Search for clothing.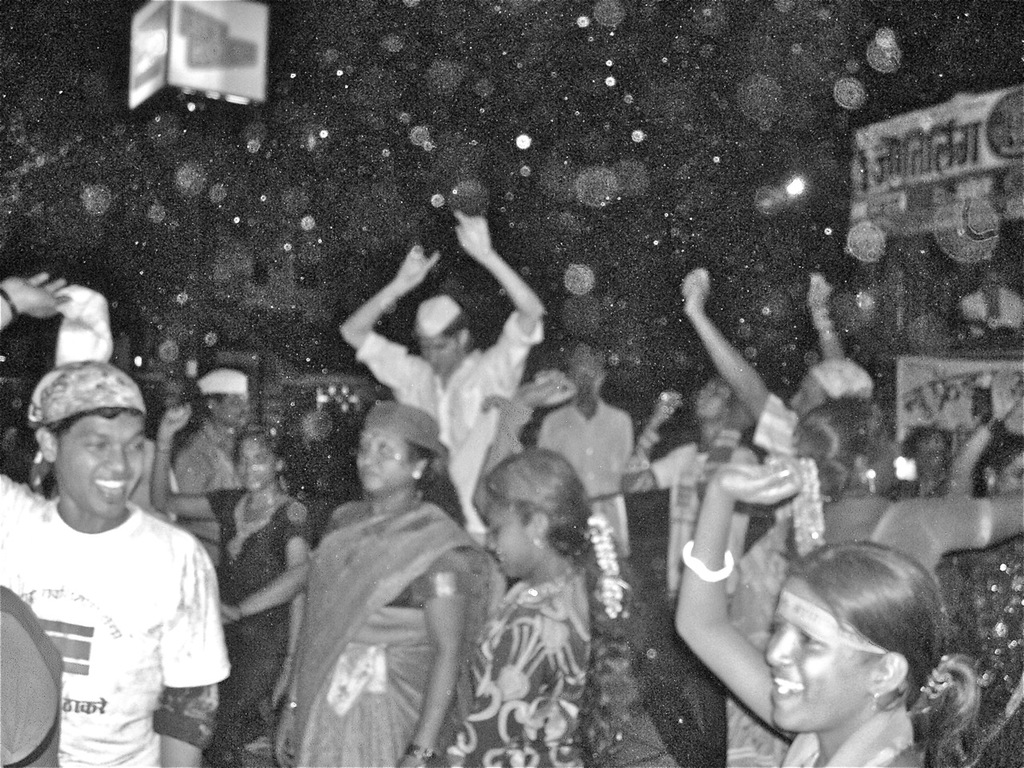
Found at box(295, 492, 497, 767).
